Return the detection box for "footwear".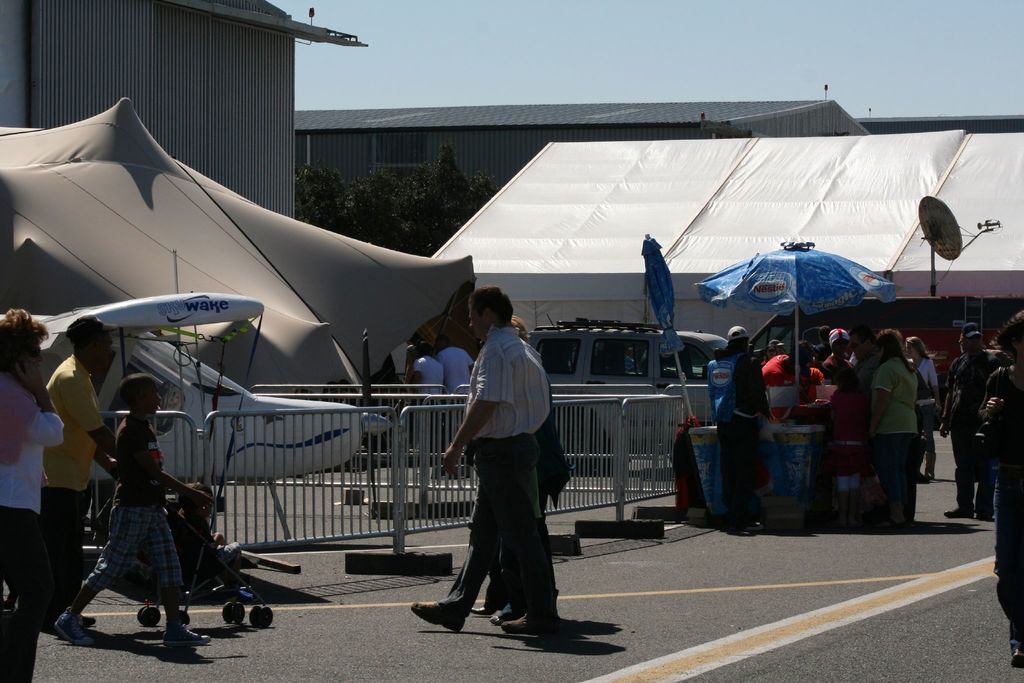
{"x1": 942, "y1": 507, "x2": 972, "y2": 520}.
